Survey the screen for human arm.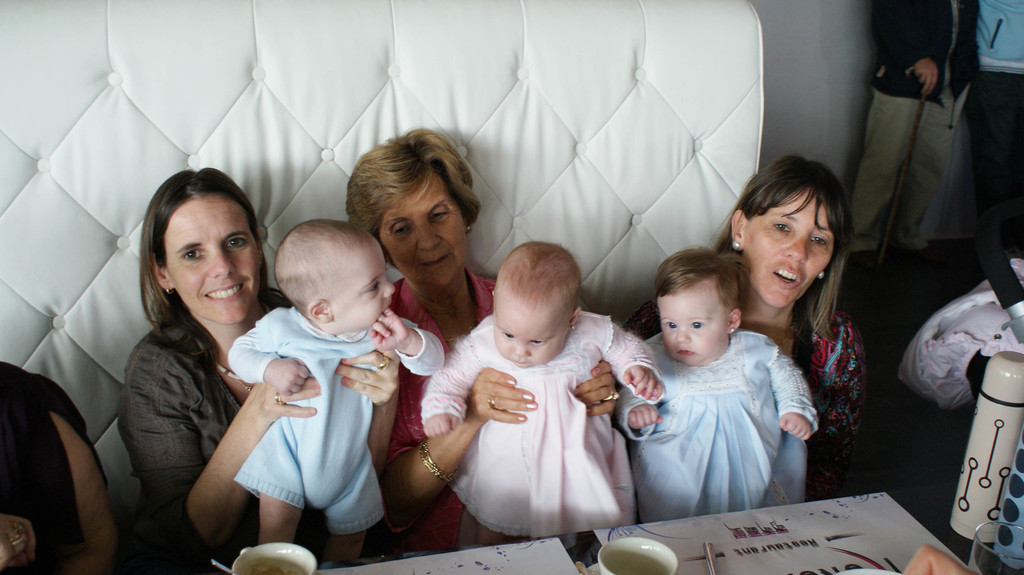
Survey found: <region>122, 354, 326, 574</region>.
